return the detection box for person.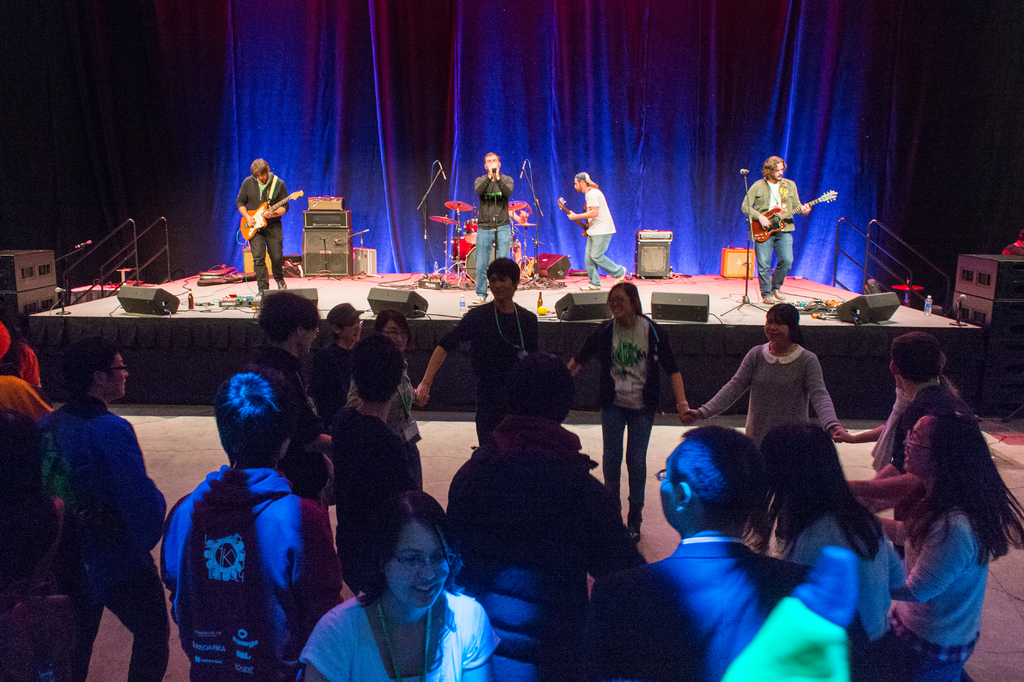
835,328,942,561.
